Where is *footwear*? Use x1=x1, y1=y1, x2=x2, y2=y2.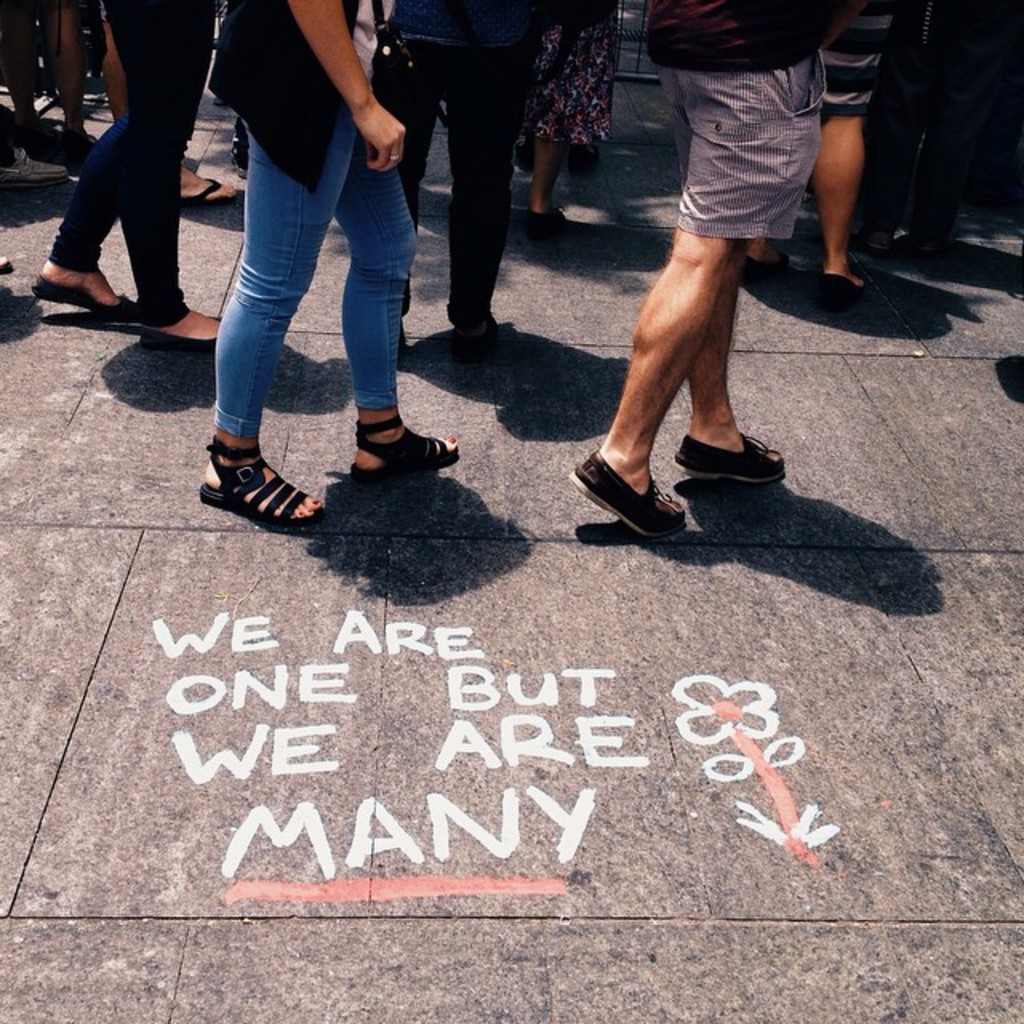
x1=528, y1=206, x2=562, y2=246.
